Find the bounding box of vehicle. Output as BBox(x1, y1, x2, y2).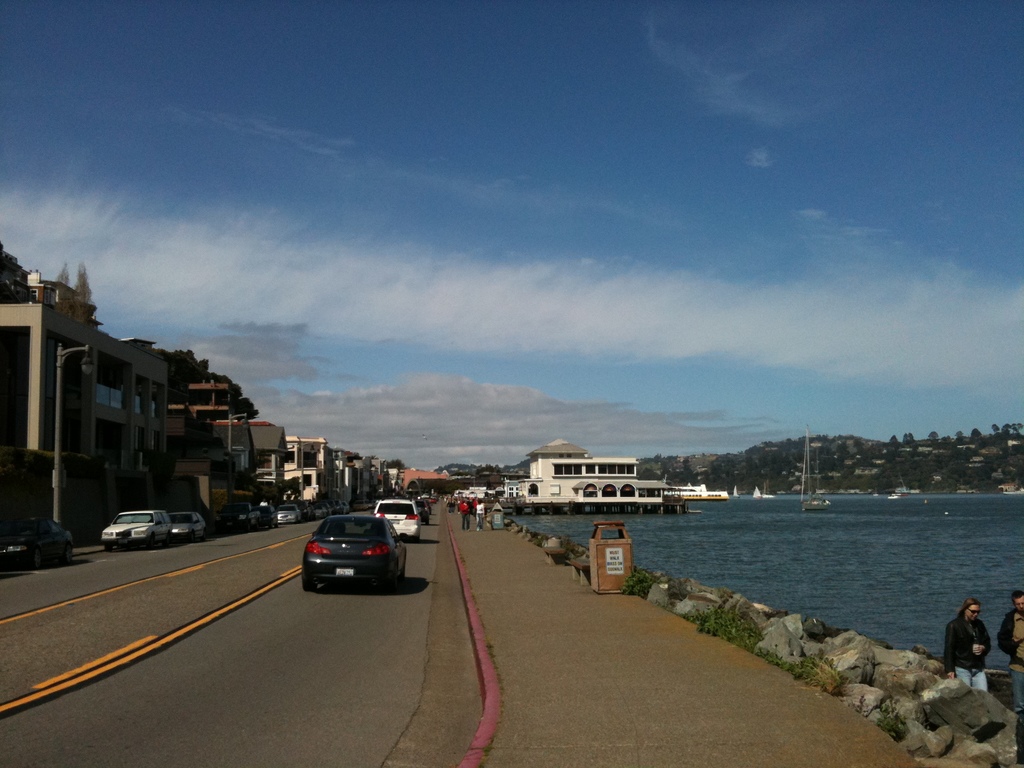
BBox(165, 513, 206, 543).
